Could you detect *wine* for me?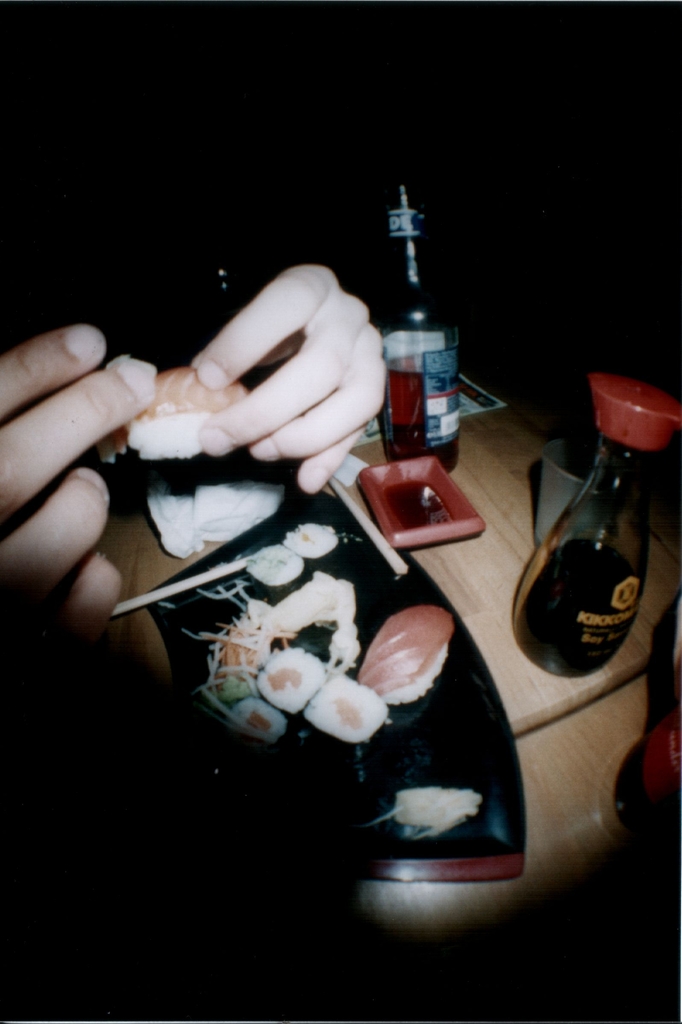
Detection result: {"x1": 361, "y1": 197, "x2": 456, "y2": 465}.
